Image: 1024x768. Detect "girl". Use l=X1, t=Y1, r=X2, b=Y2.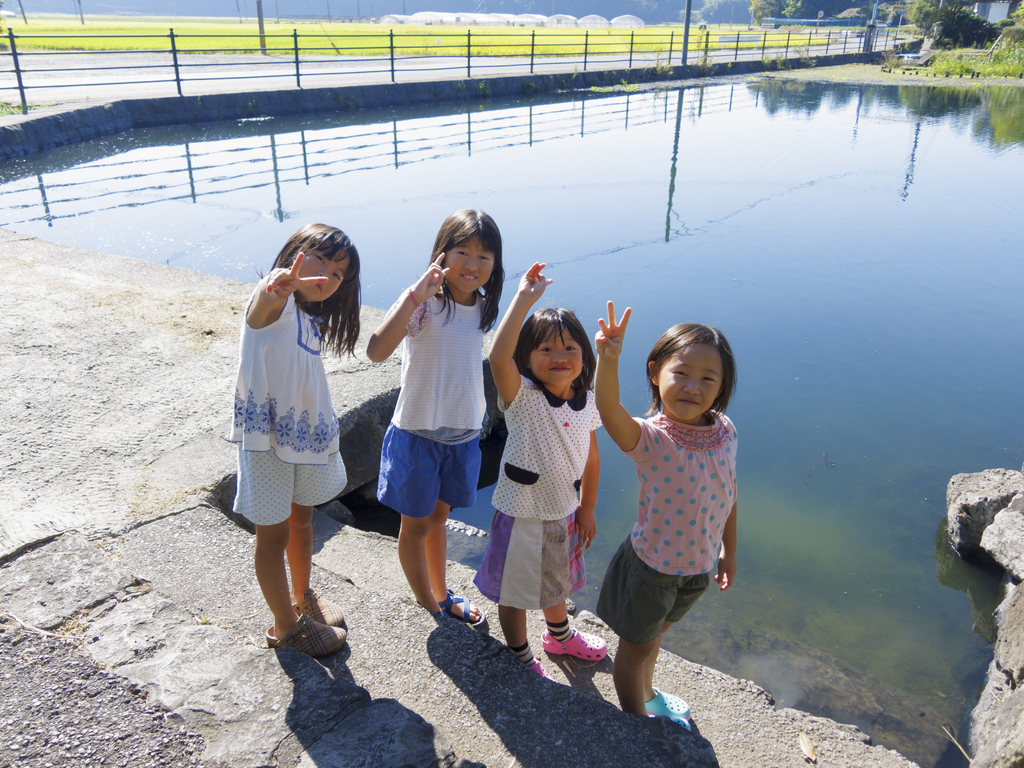
l=499, t=275, r=604, b=664.
